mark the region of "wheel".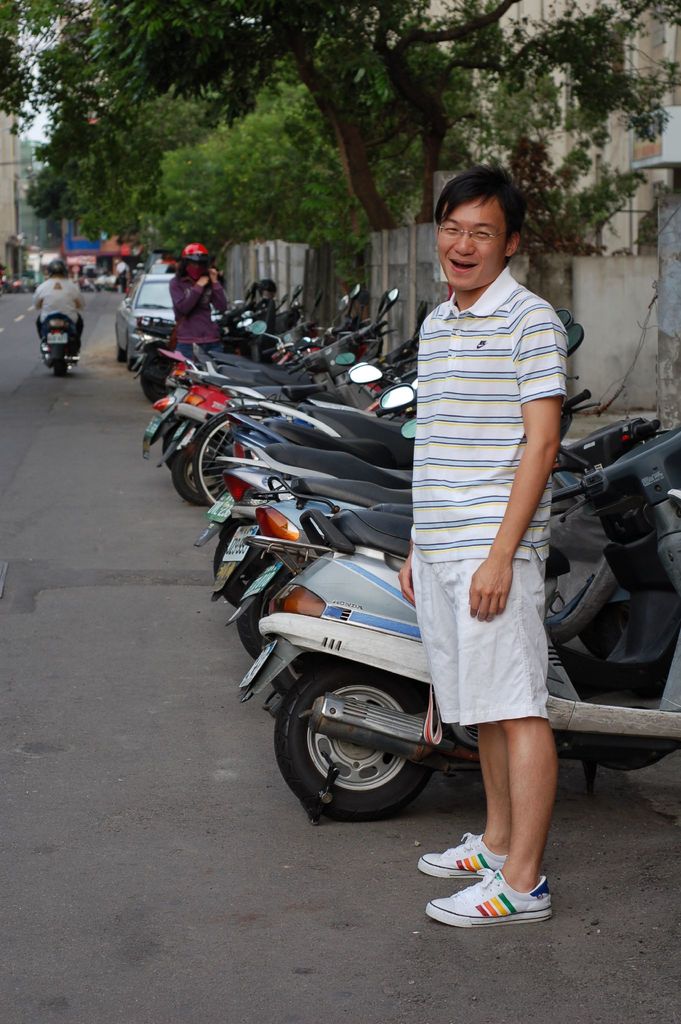
Region: rect(214, 542, 231, 566).
